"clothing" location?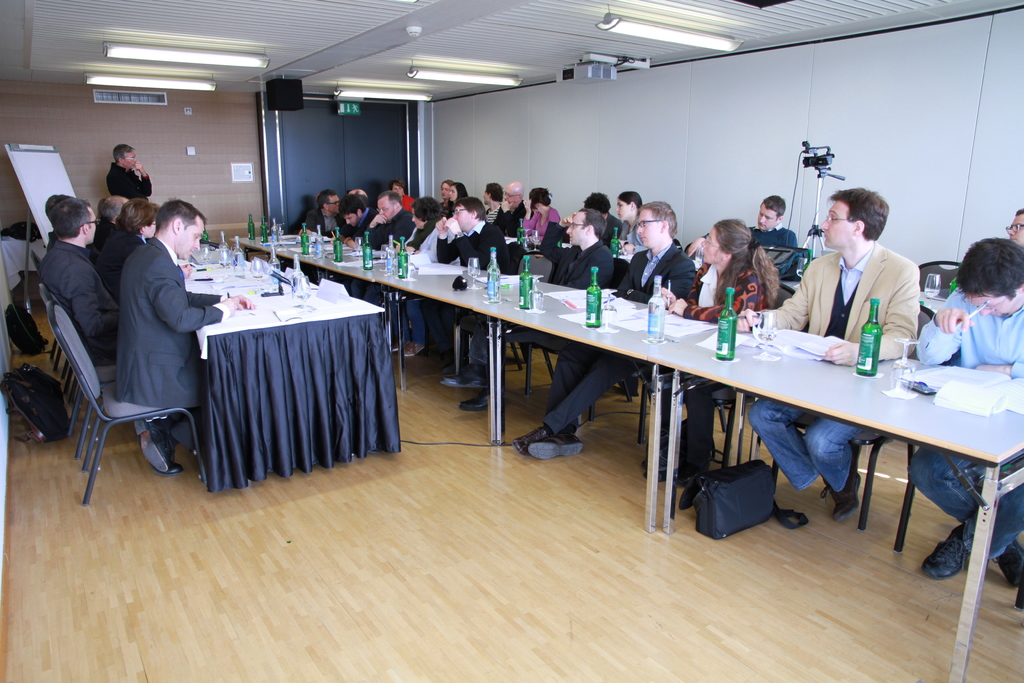
box=[618, 222, 636, 245]
